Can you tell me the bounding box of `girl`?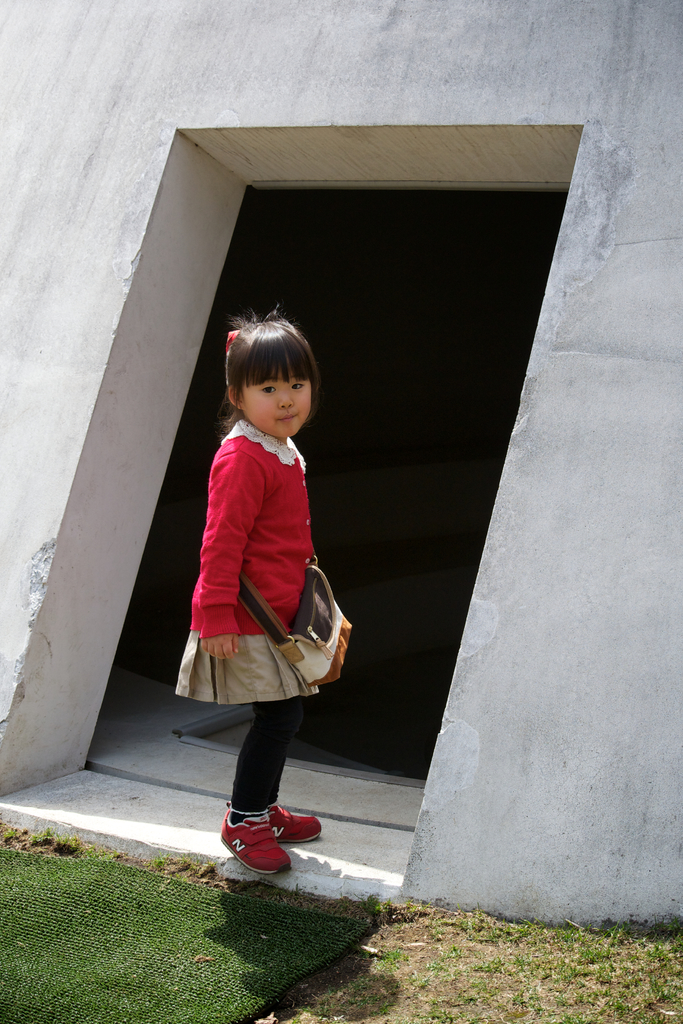
x1=174, y1=314, x2=327, y2=874.
